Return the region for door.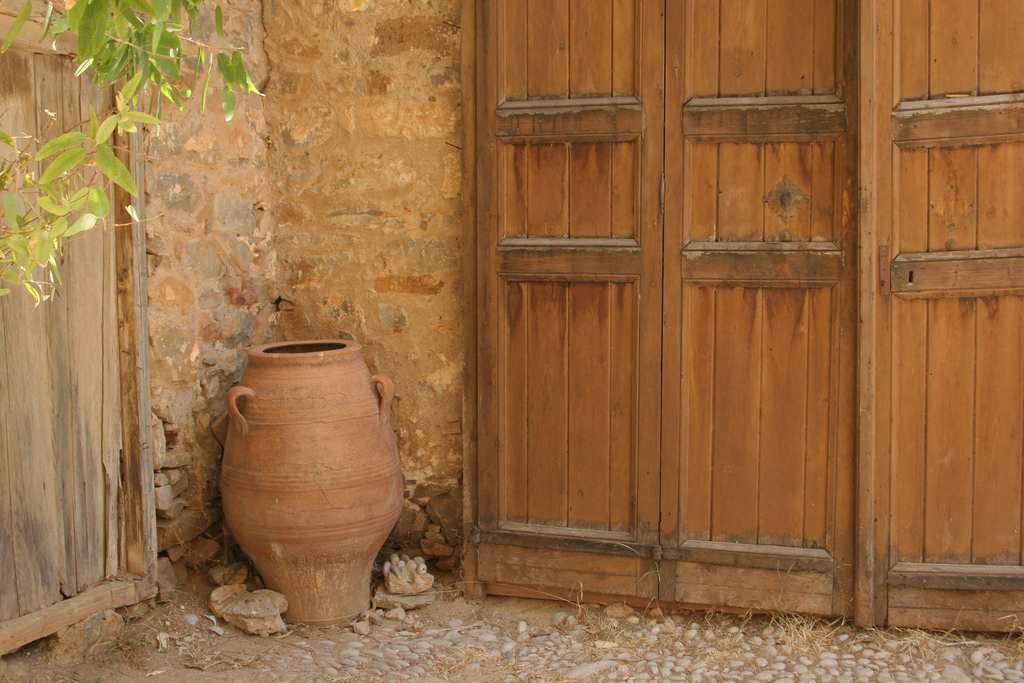
rect(471, 0, 875, 620).
